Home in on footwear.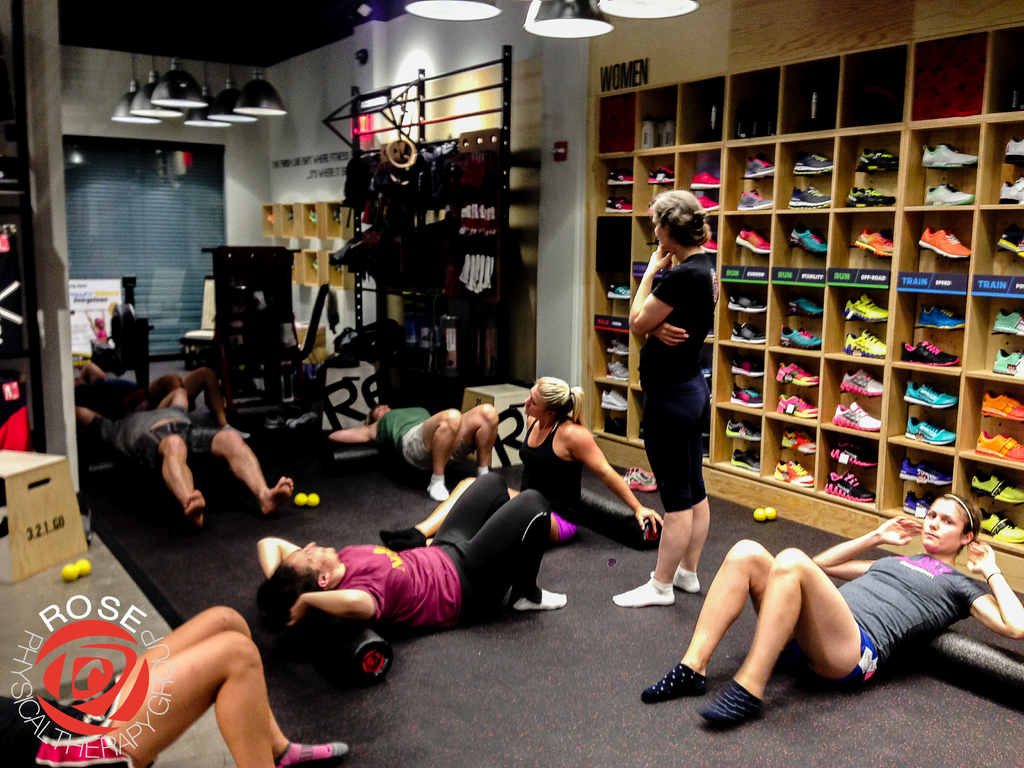
Homed in at [792,152,835,175].
